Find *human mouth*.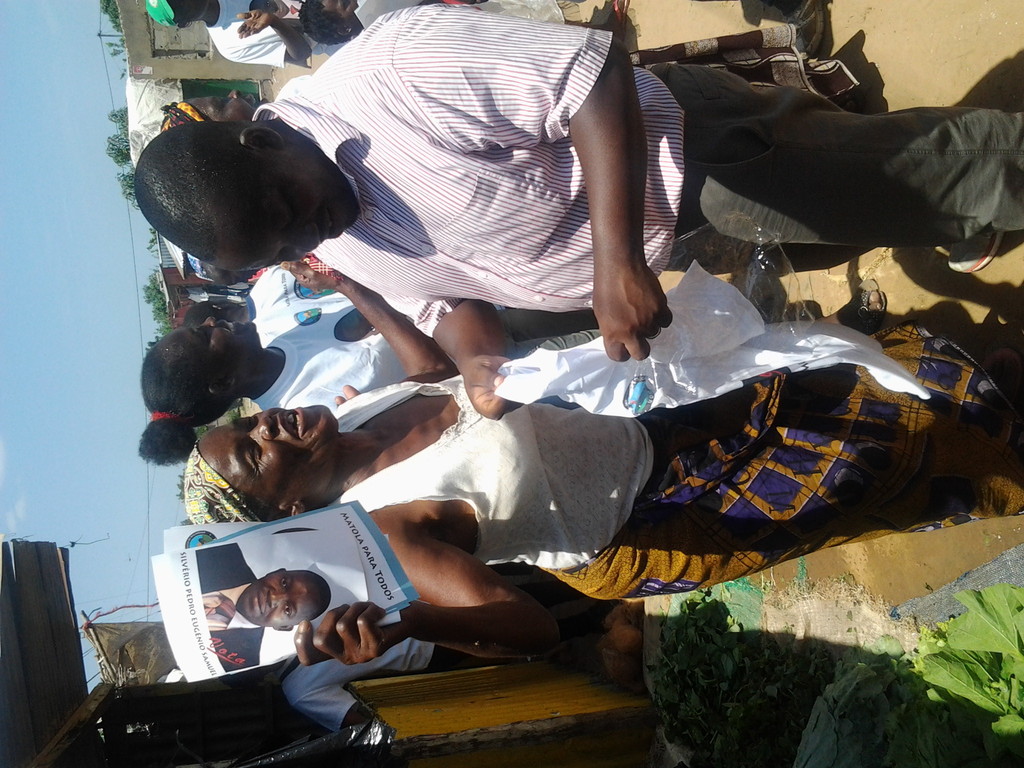
222:323:239:336.
